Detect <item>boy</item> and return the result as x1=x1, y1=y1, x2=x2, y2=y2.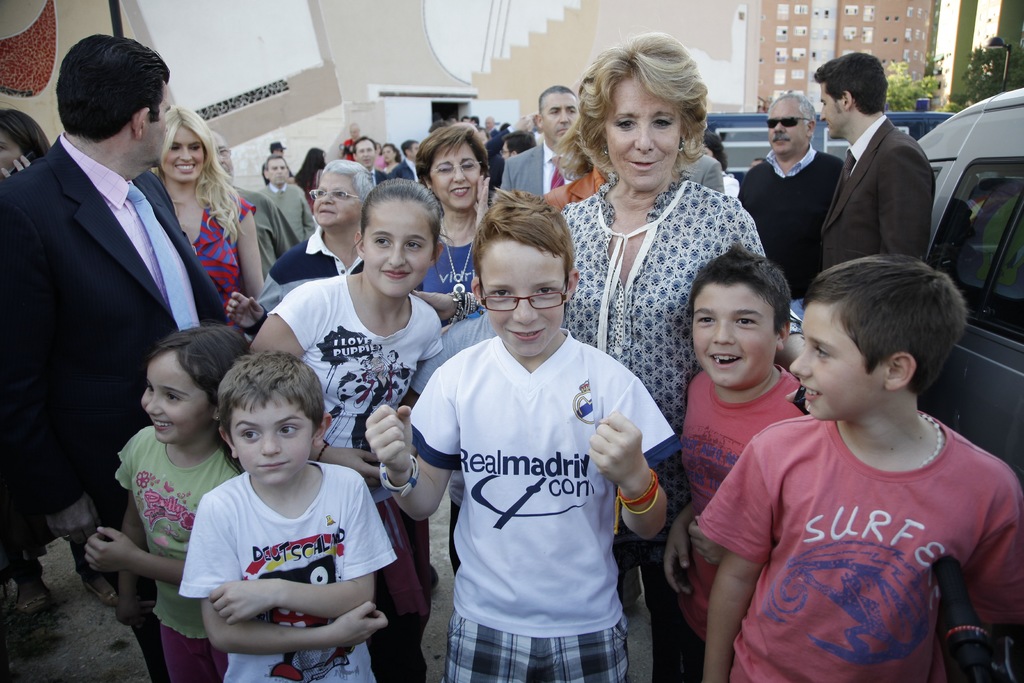
x1=180, y1=349, x2=397, y2=682.
